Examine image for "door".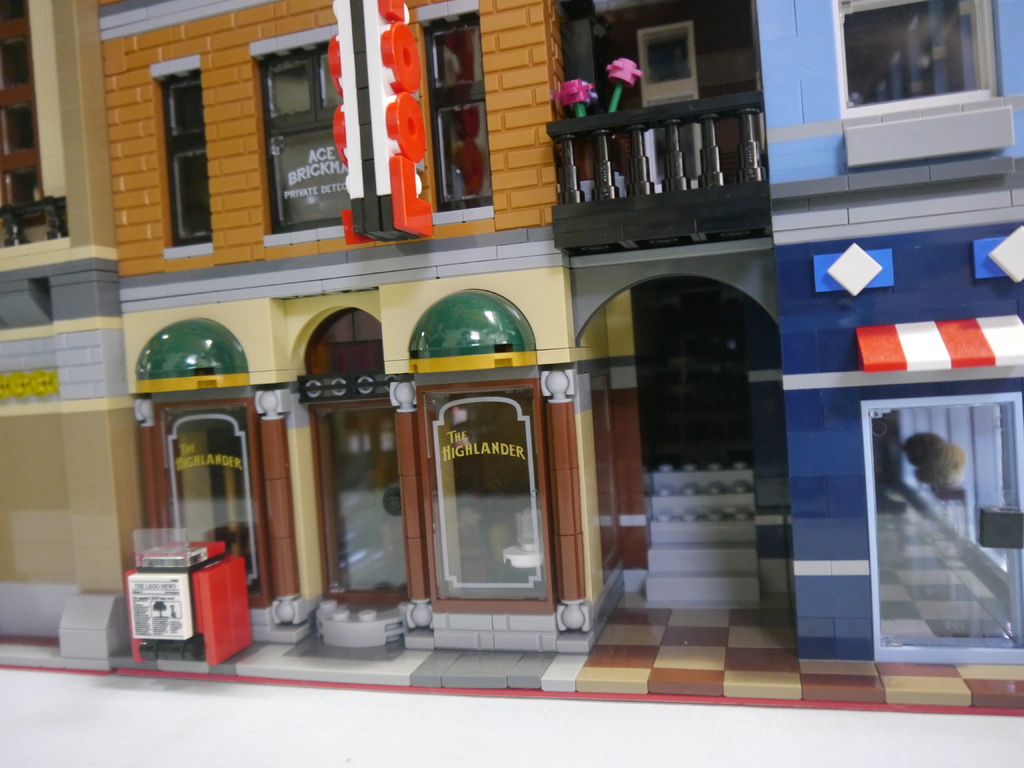
Examination result: detection(589, 209, 808, 634).
